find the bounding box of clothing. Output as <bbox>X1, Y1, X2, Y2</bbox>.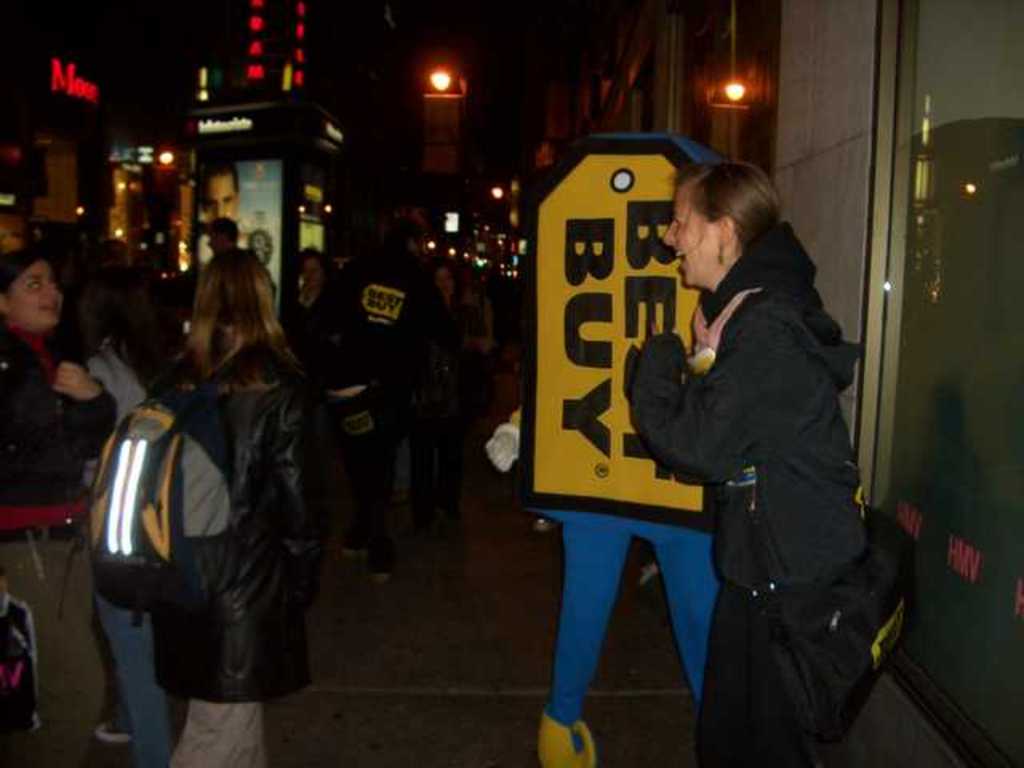
<bbox>637, 174, 899, 744</bbox>.
